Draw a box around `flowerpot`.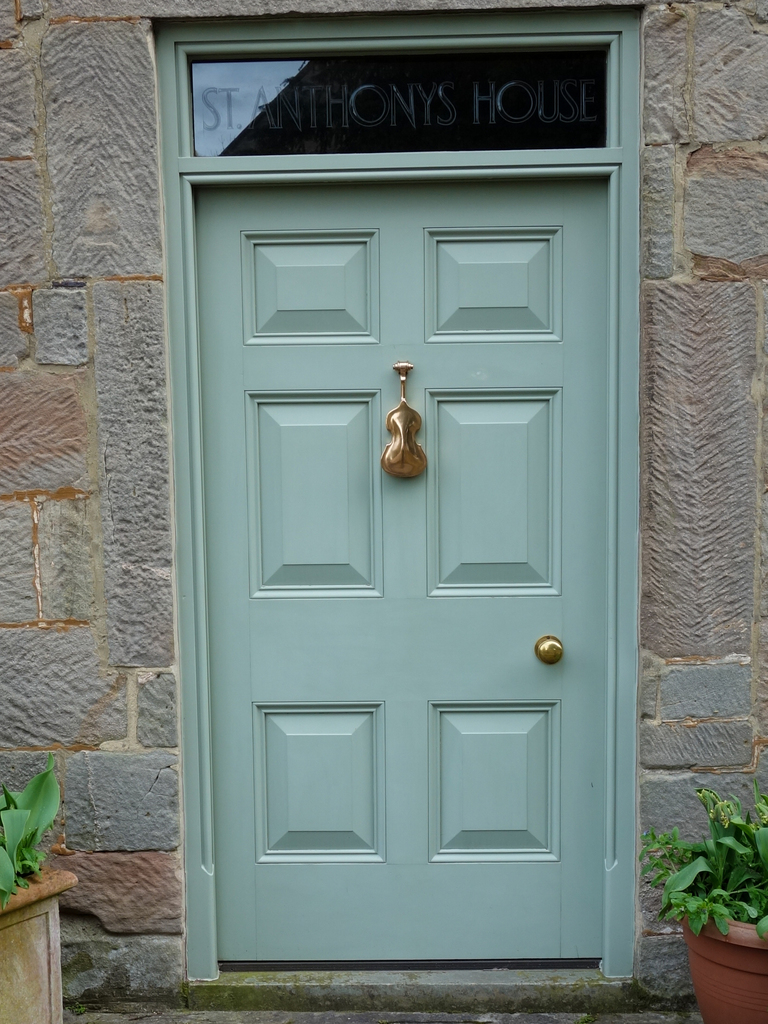
x1=682 y1=910 x2=767 y2=1023.
